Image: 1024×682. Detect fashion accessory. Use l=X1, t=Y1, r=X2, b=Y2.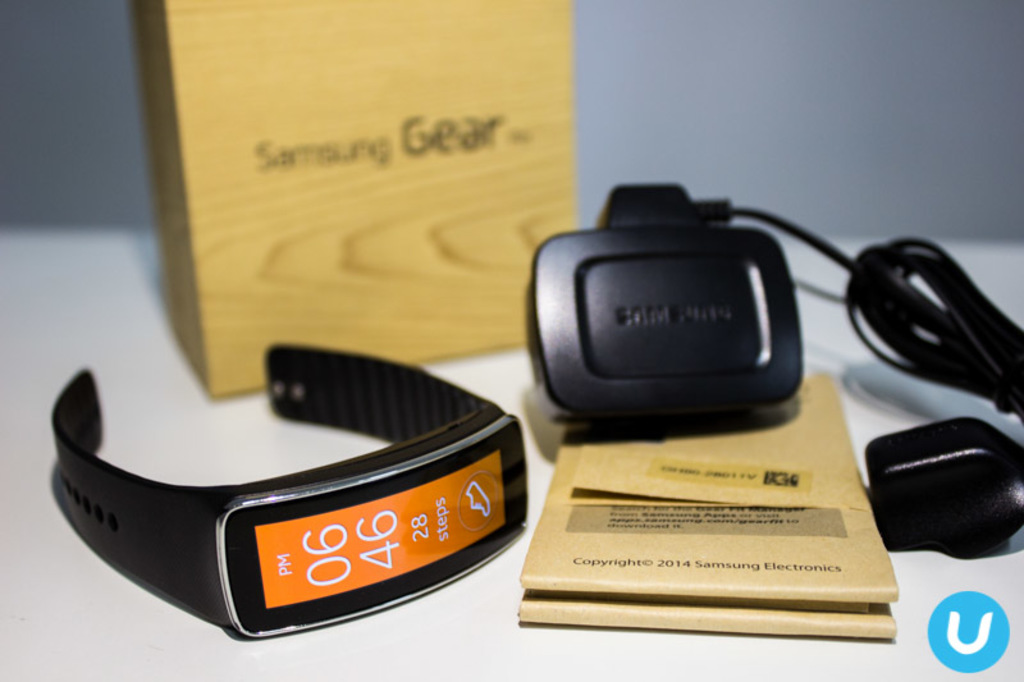
l=51, t=342, r=532, b=641.
